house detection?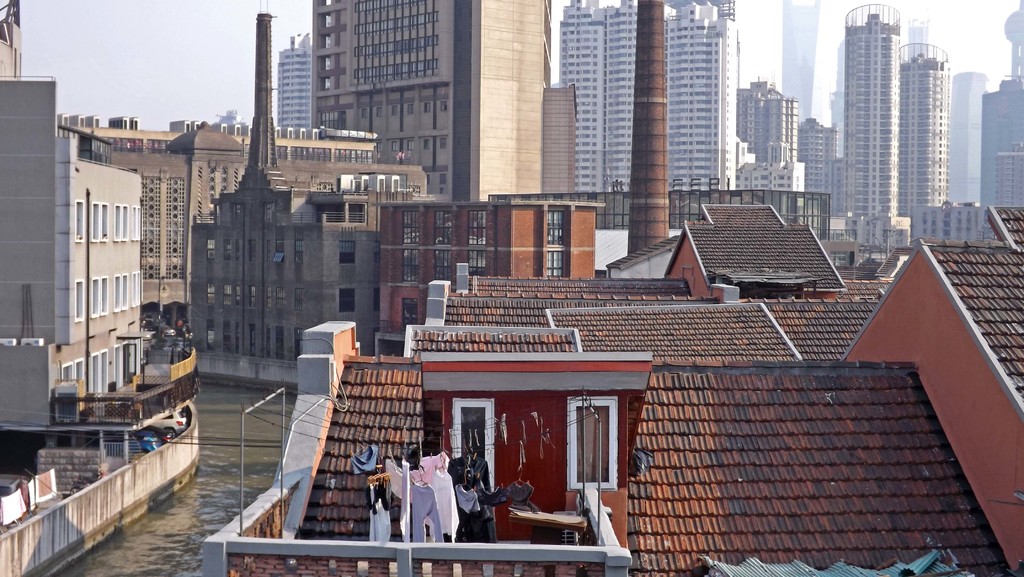
box(186, 12, 437, 394)
